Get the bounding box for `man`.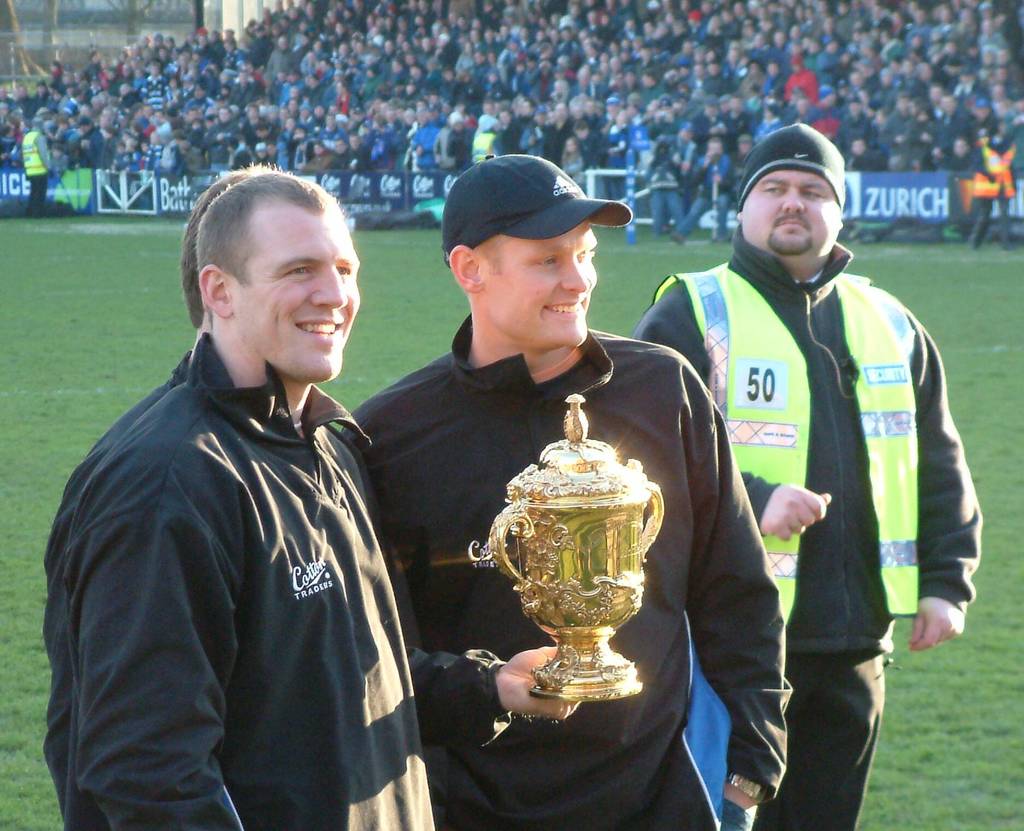
[348,156,797,830].
